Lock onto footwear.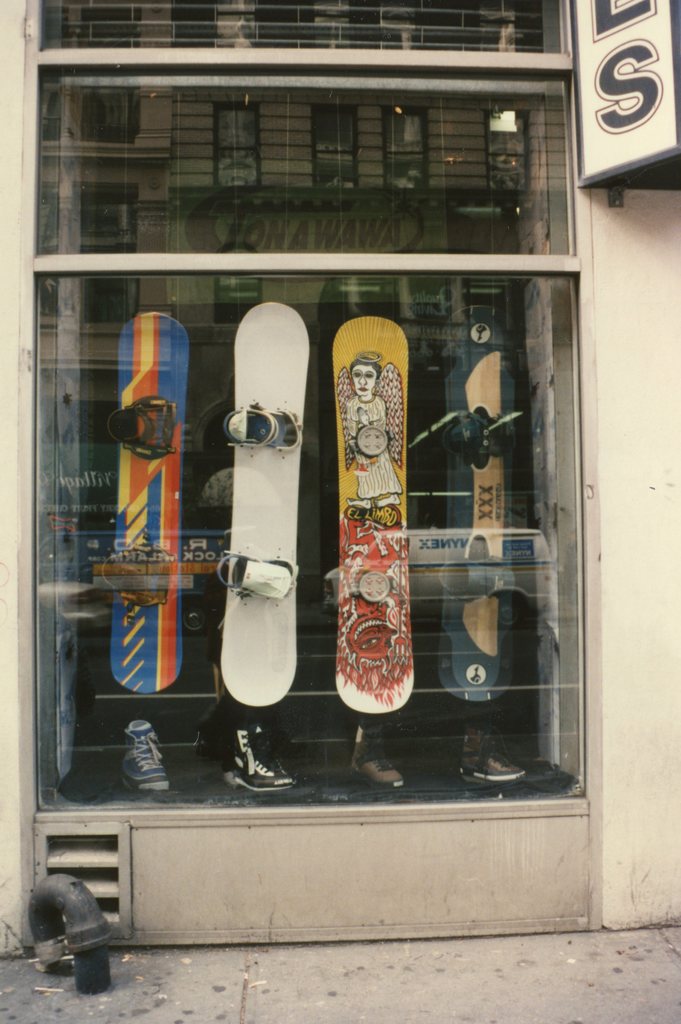
Locked: 226 721 308 803.
